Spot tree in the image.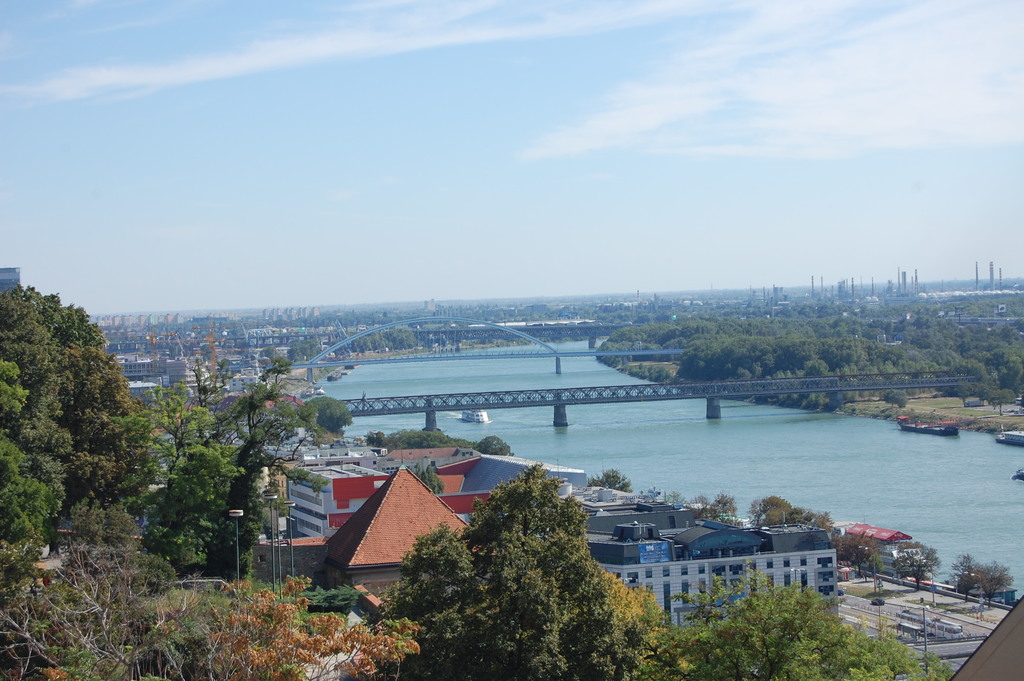
tree found at <region>0, 524, 184, 680</region>.
